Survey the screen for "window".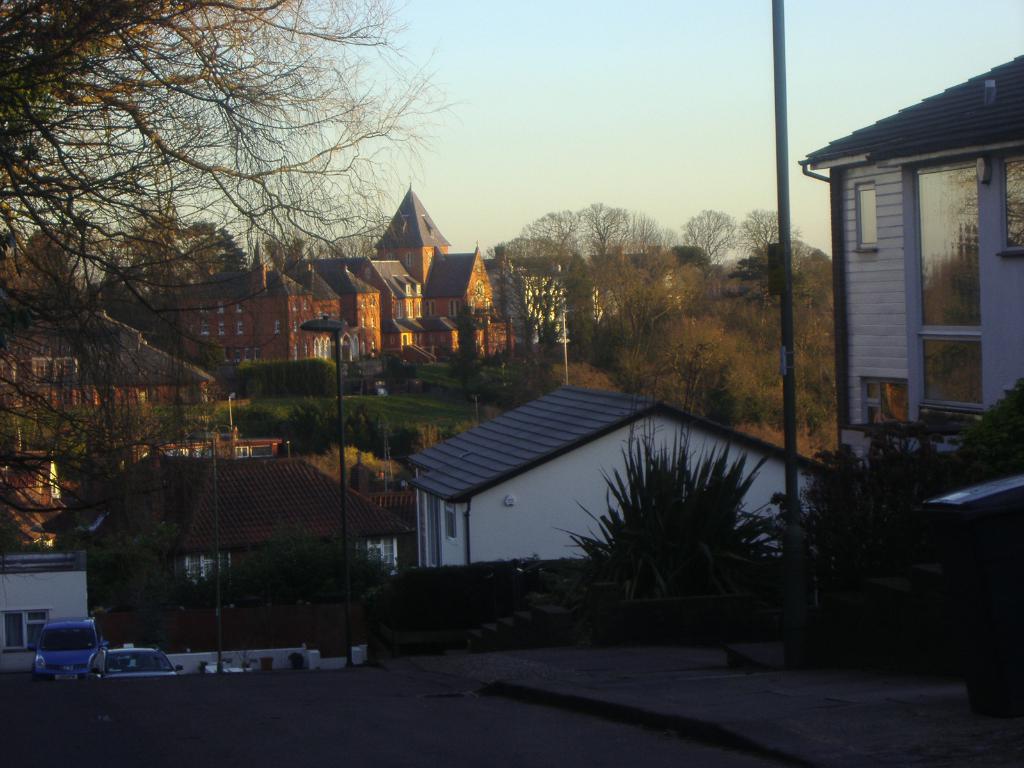
Survey found: <bbox>362, 298, 365, 307</bbox>.
